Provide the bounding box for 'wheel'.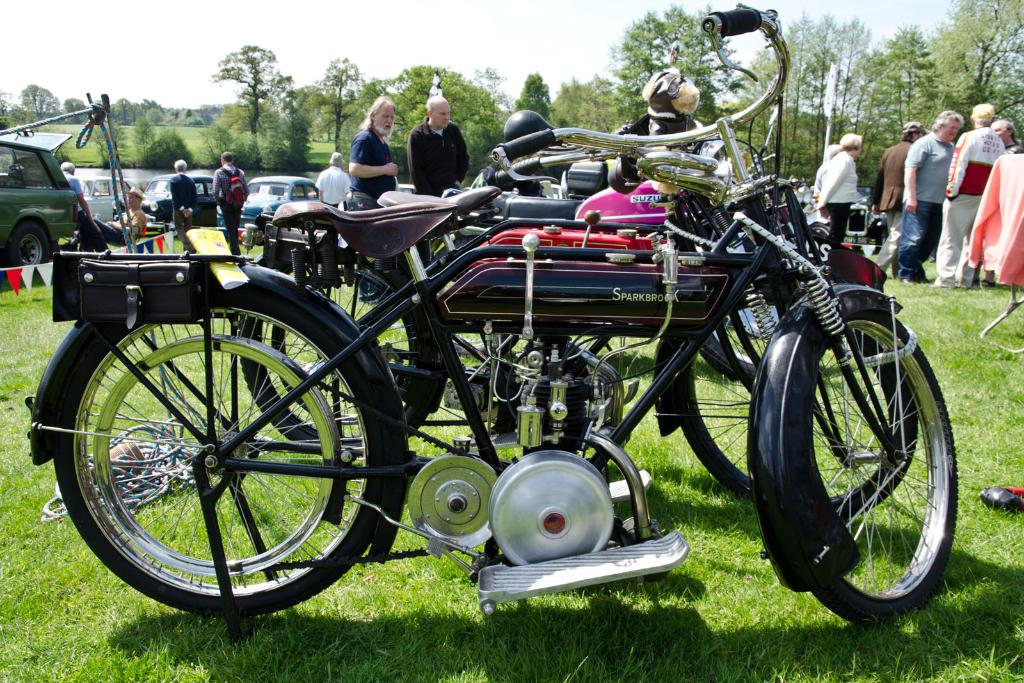
left=810, top=223, right=828, bottom=236.
